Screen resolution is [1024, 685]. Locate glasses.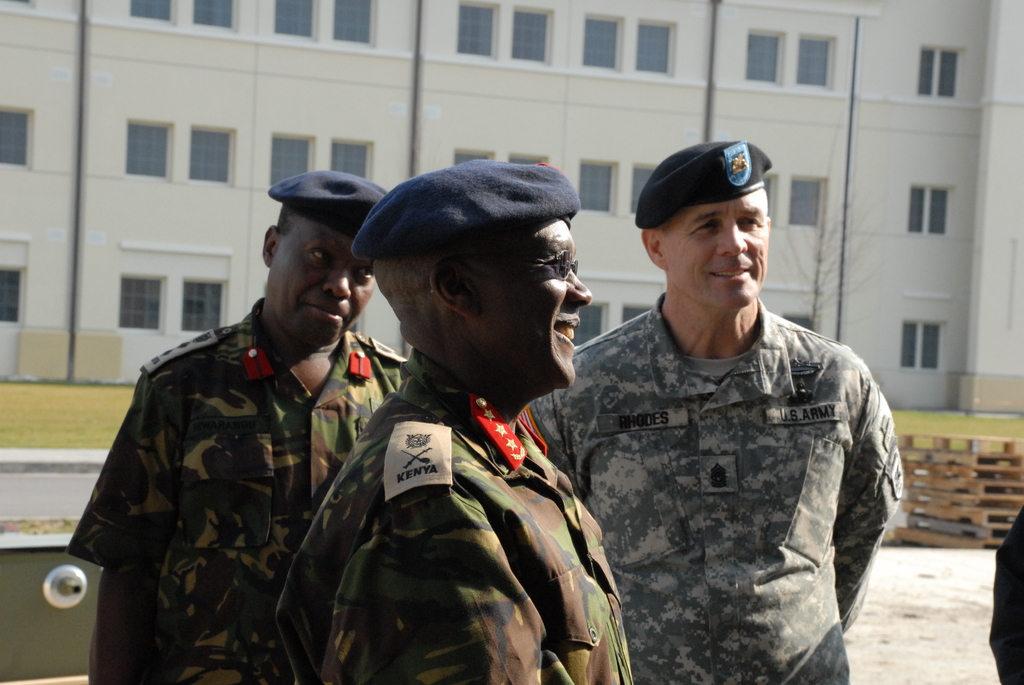
box=[522, 248, 580, 281].
